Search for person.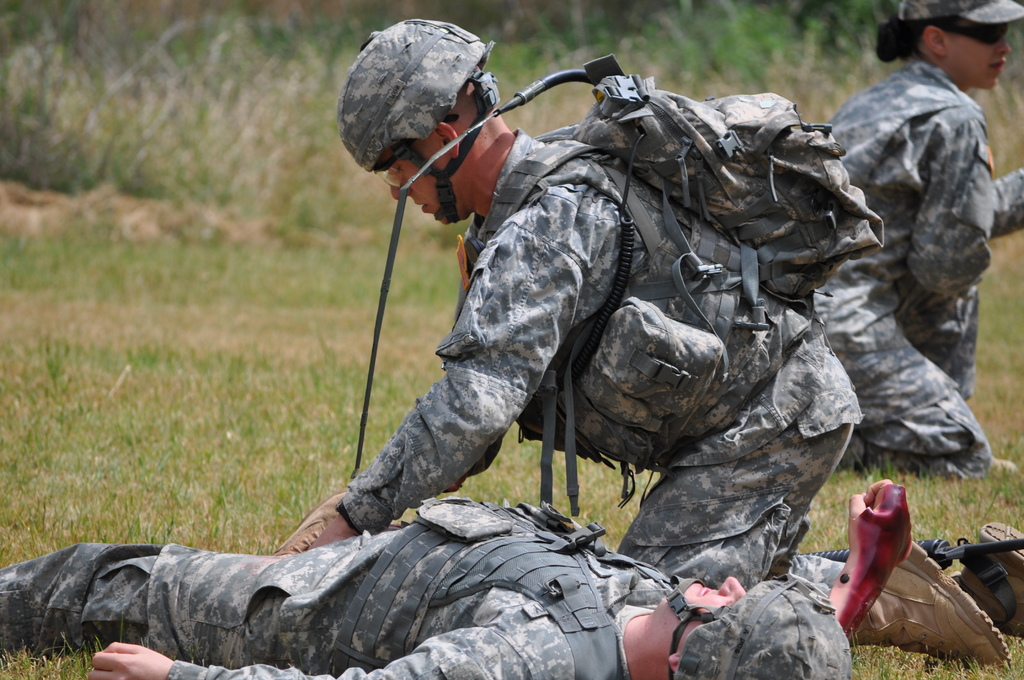
Found at bbox(0, 494, 860, 679).
